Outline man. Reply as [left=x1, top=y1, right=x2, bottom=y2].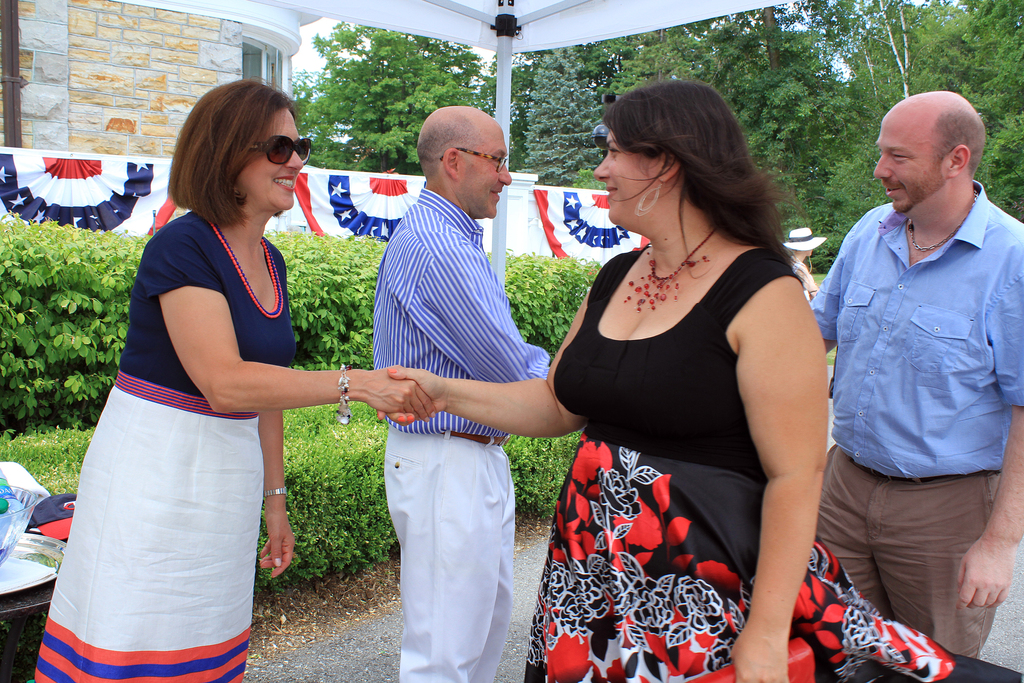
[left=351, top=56, right=548, bottom=682].
